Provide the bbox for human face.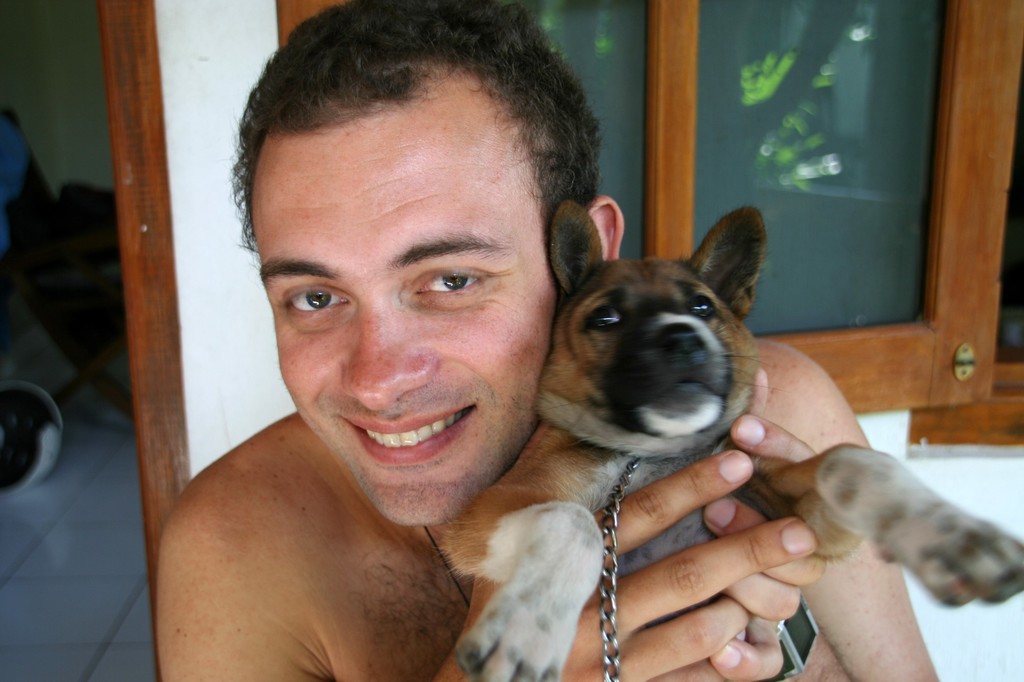
x1=249, y1=99, x2=551, y2=529.
